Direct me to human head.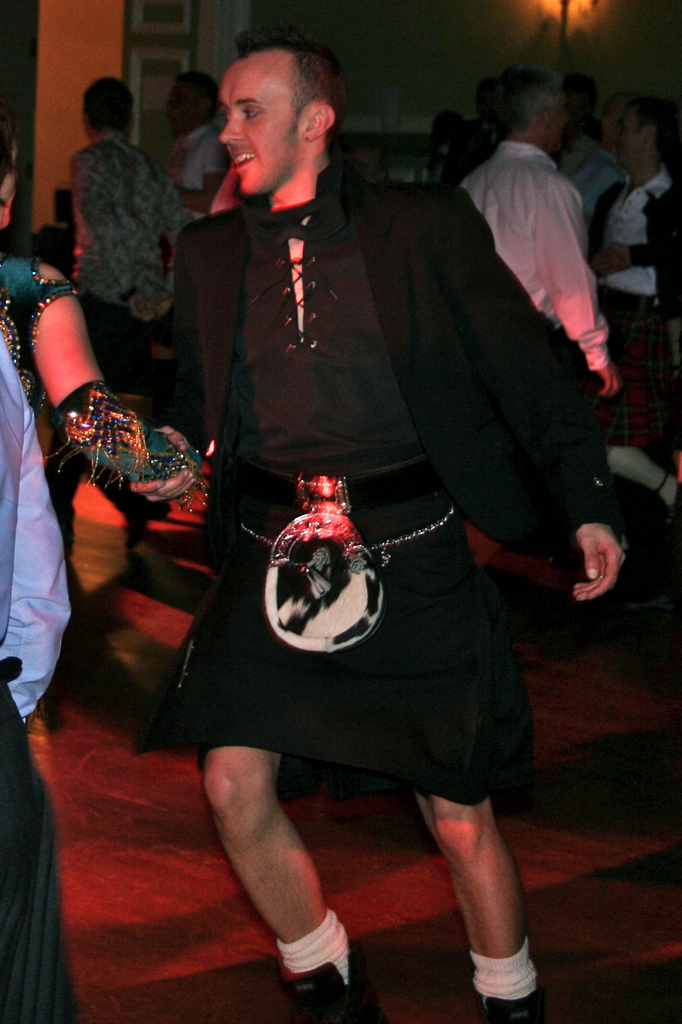
Direction: Rect(78, 76, 132, 148).
